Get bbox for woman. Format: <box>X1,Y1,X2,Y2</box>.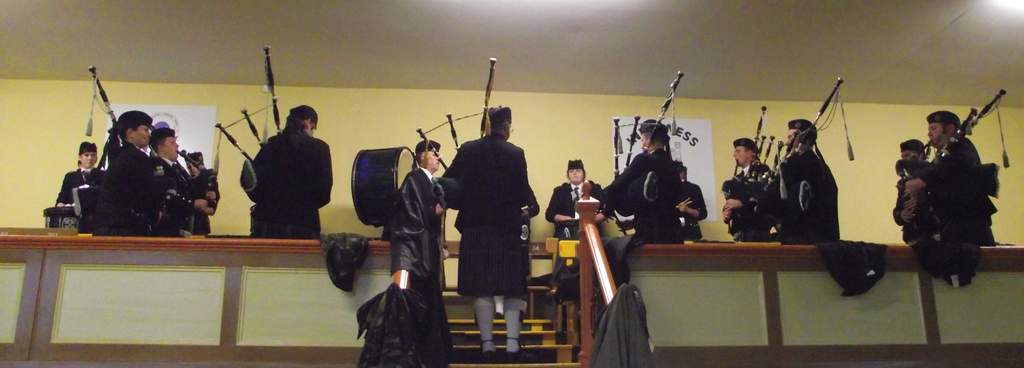
<box>96,108,182,238</box>.
